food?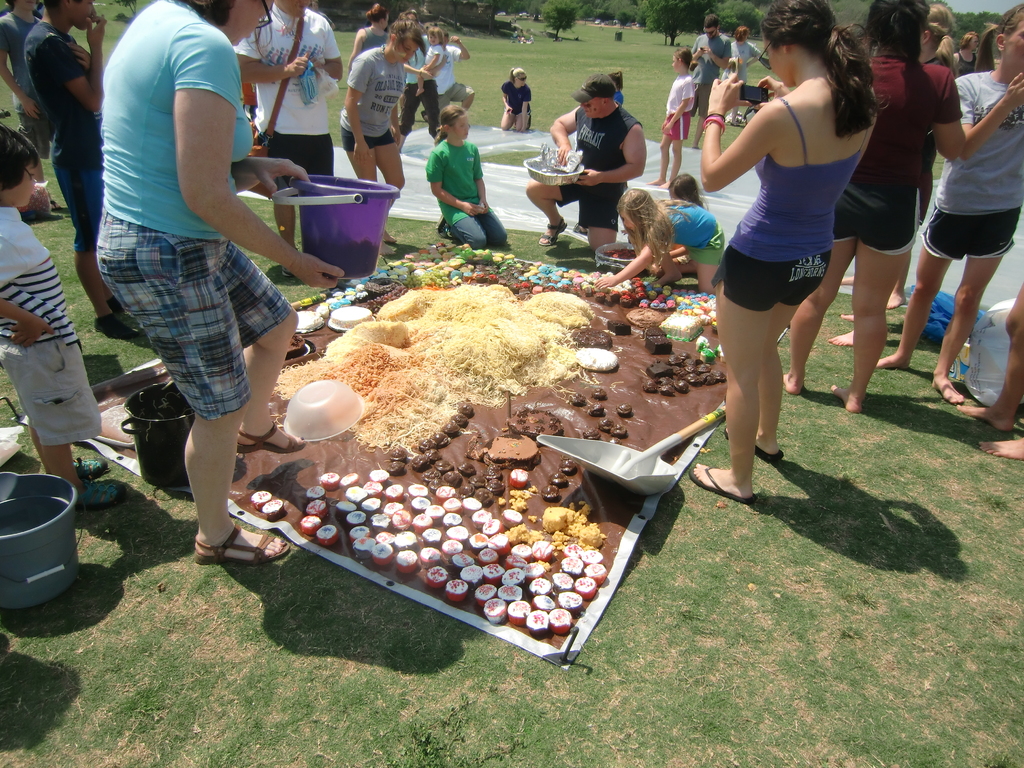
crop(550, 470, 568, 488)
